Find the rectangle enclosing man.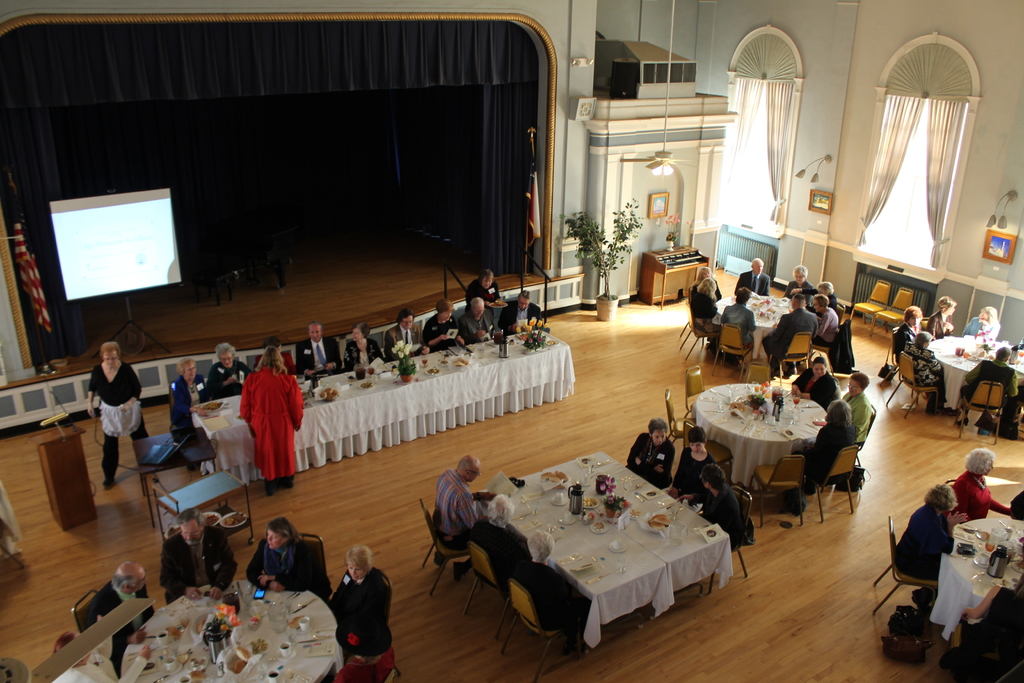
159 512 235 597.
